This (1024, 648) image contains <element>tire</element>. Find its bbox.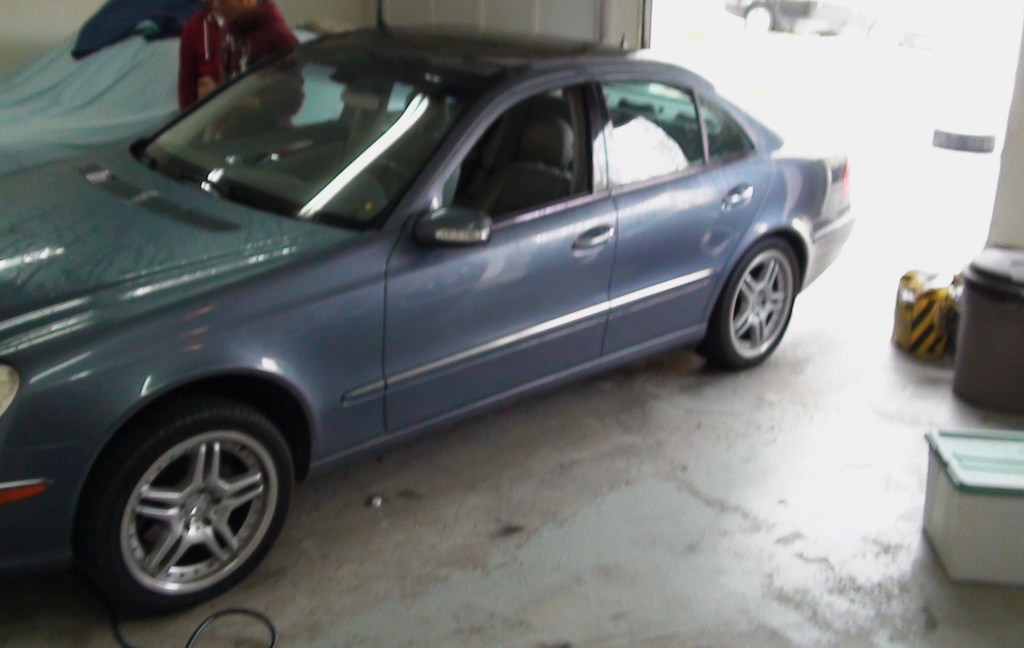
bbox(84, 400, 285, 620).
